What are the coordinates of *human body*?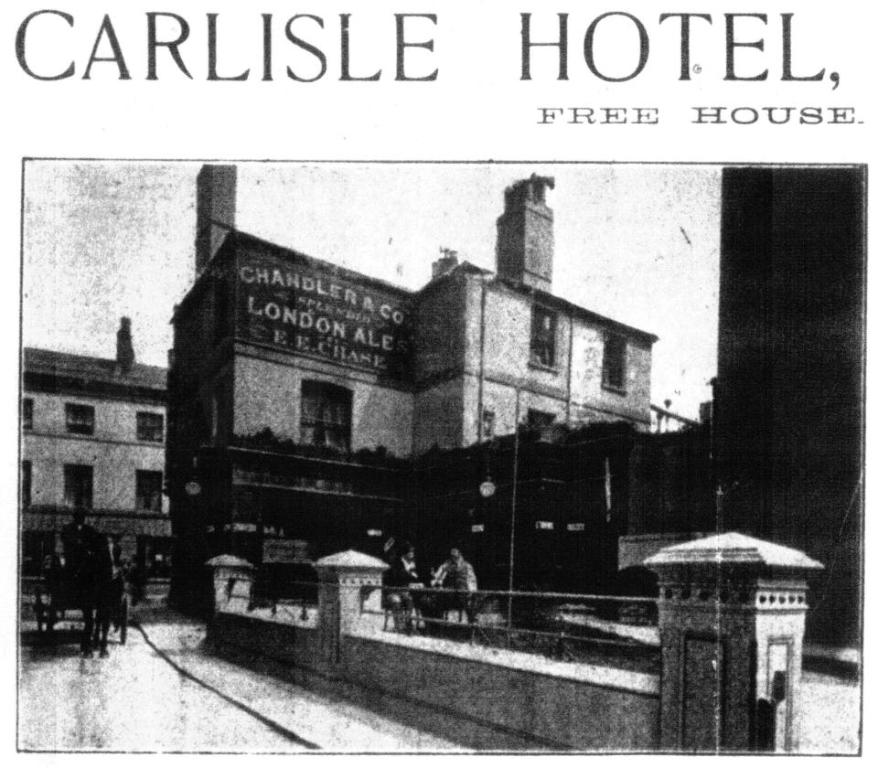
116,315,135,385.
